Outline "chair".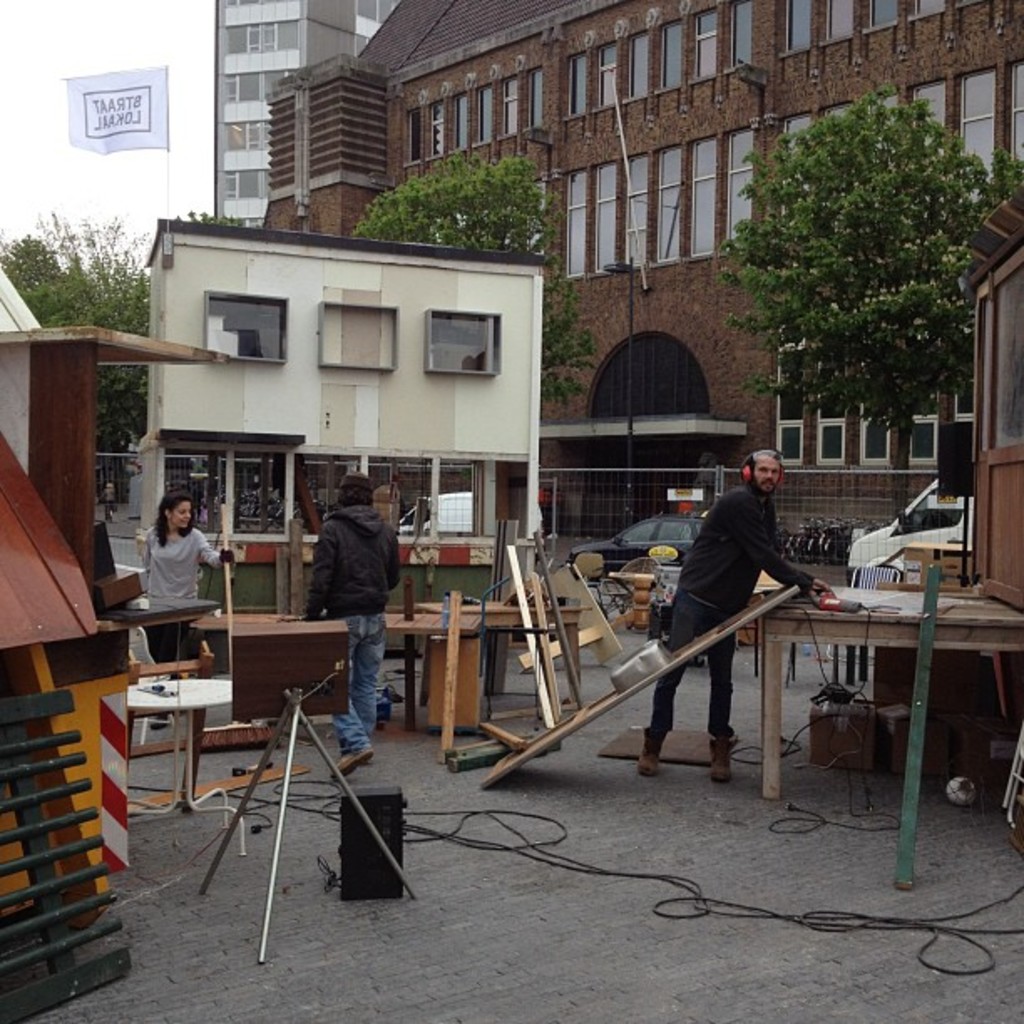
Outline: [783,562,905,686].
